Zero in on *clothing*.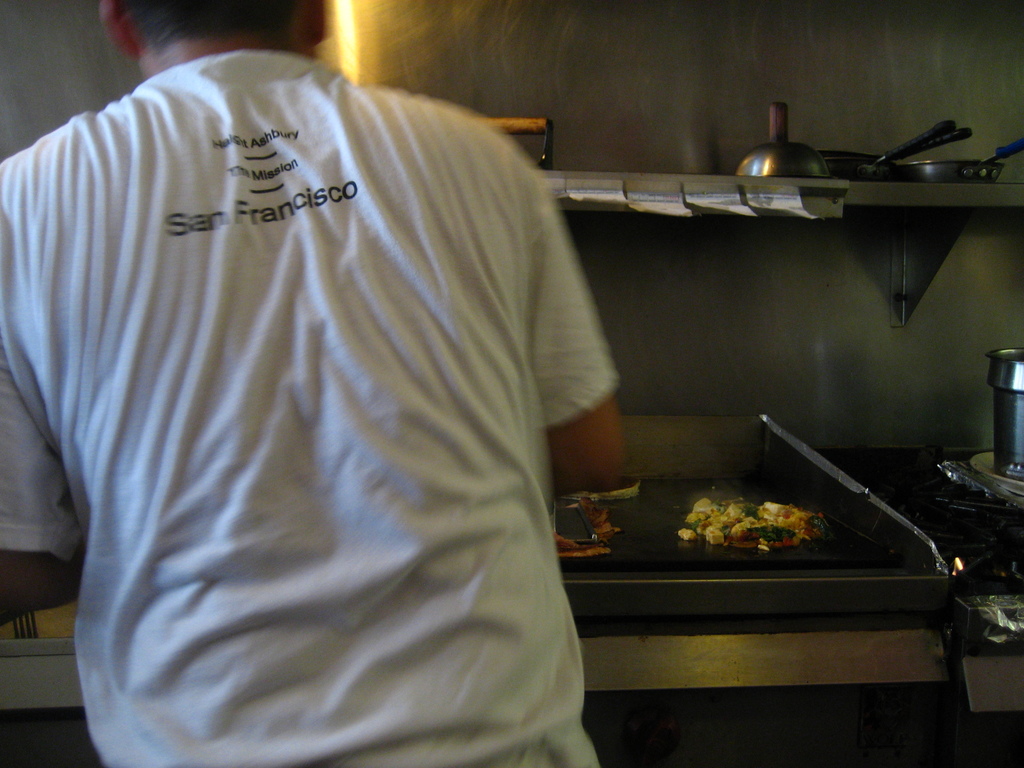
Zeroed in: [left=0, top=61, right=619, bottom=767].
